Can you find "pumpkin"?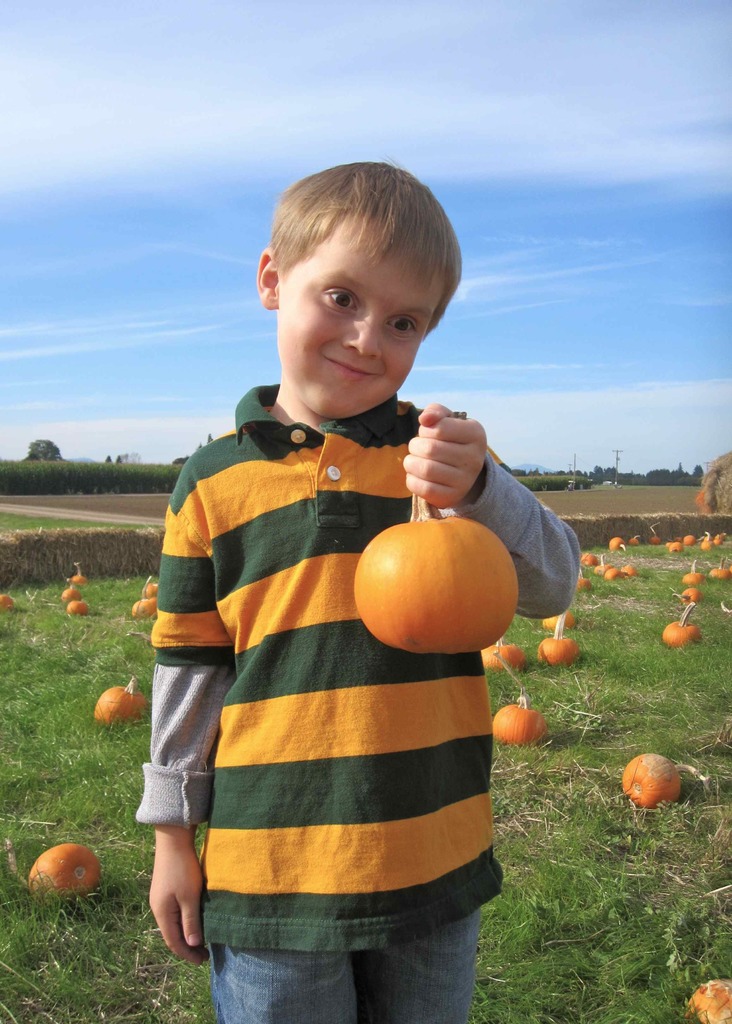
Yes, bounding box: rect(667, 540, 685, 554).
